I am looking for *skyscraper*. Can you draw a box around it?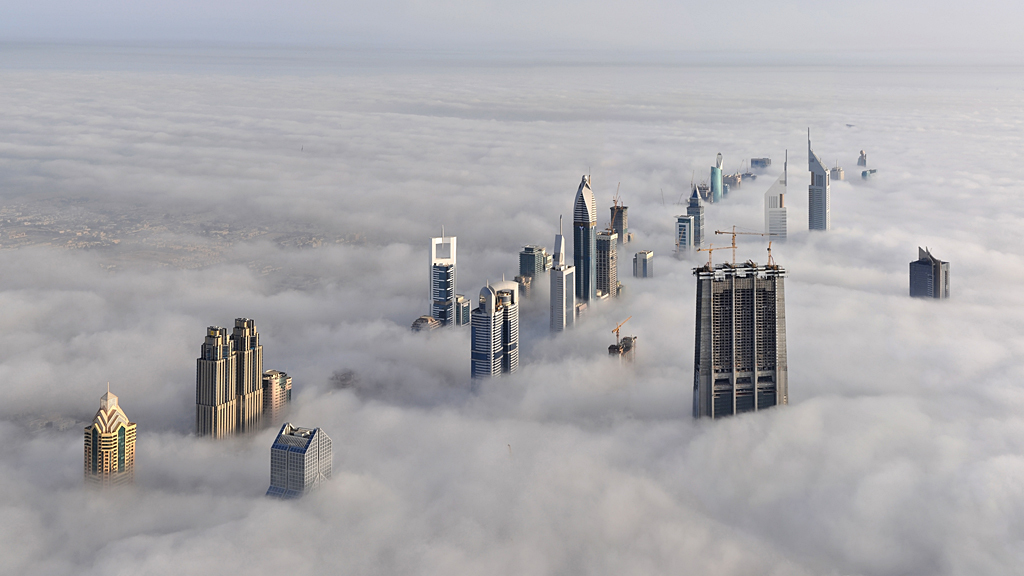
Sure, the bounding box is x1=514, y1=246, x2=551, y2=293.
